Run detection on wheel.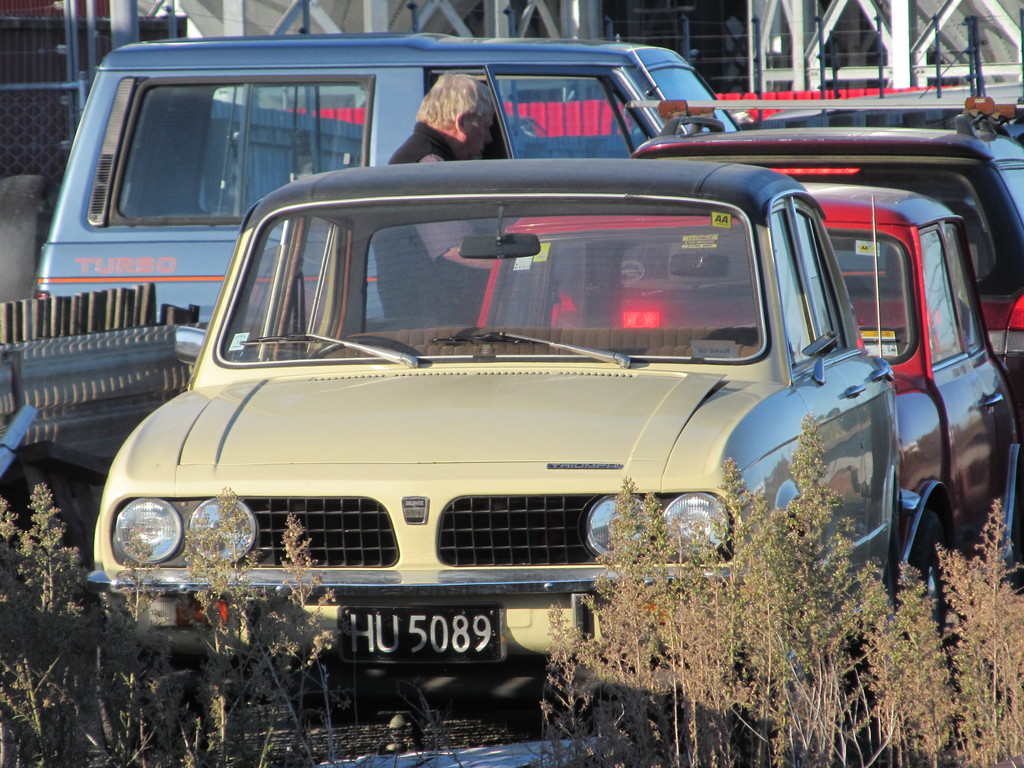
Result: region(909, 508, 951, 640).
